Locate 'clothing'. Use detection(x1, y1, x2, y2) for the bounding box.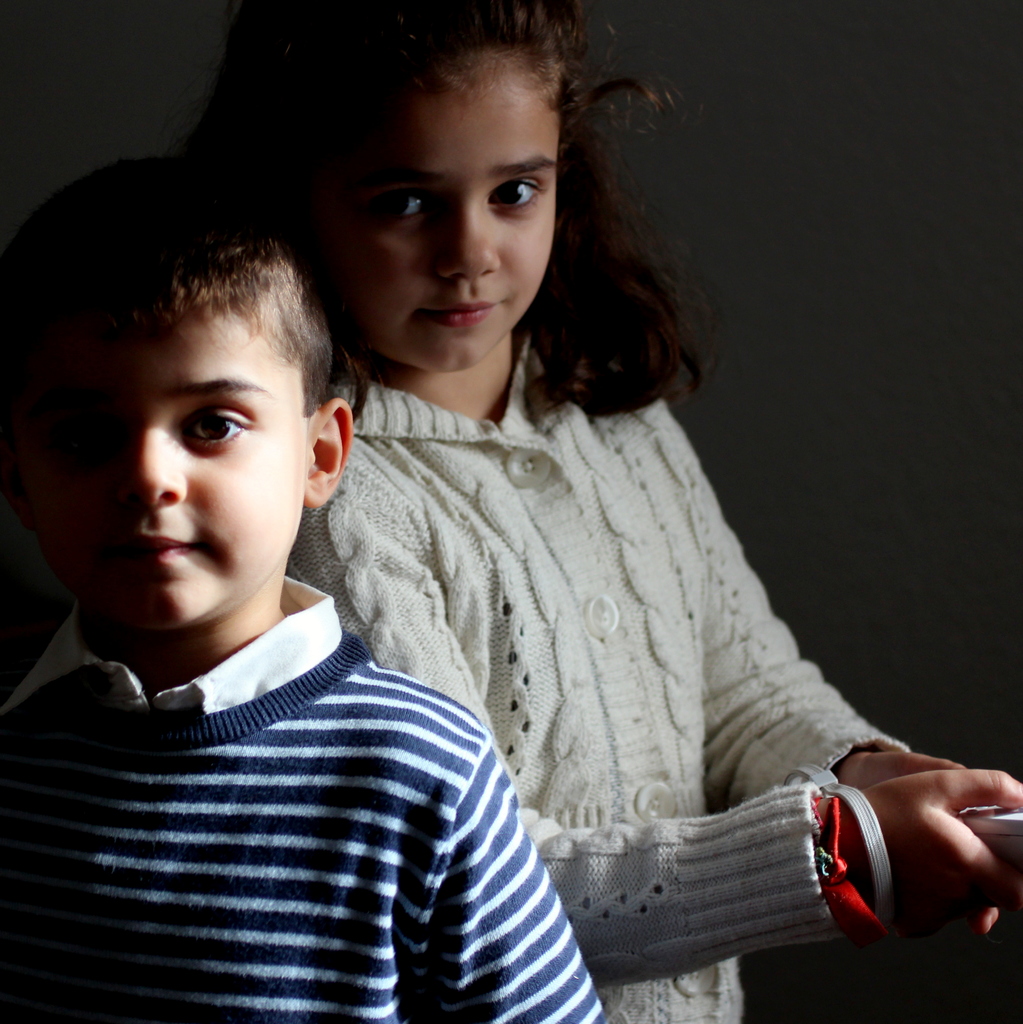
detection(0, 498, 609, 1014).
